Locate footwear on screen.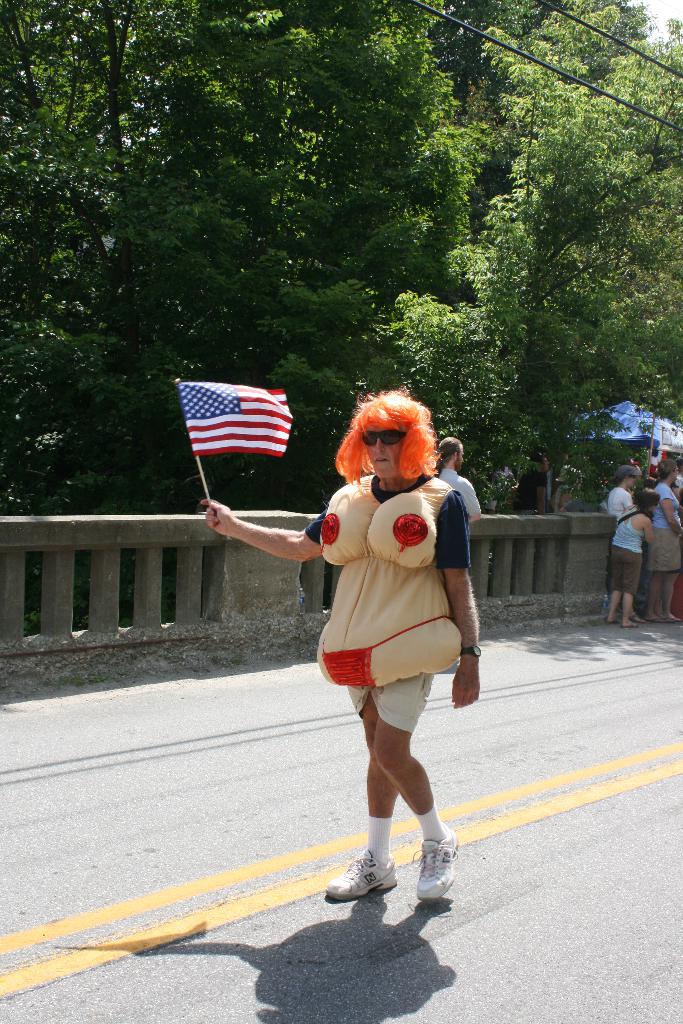
On screen at bbox(663, 617, 674, 624).
